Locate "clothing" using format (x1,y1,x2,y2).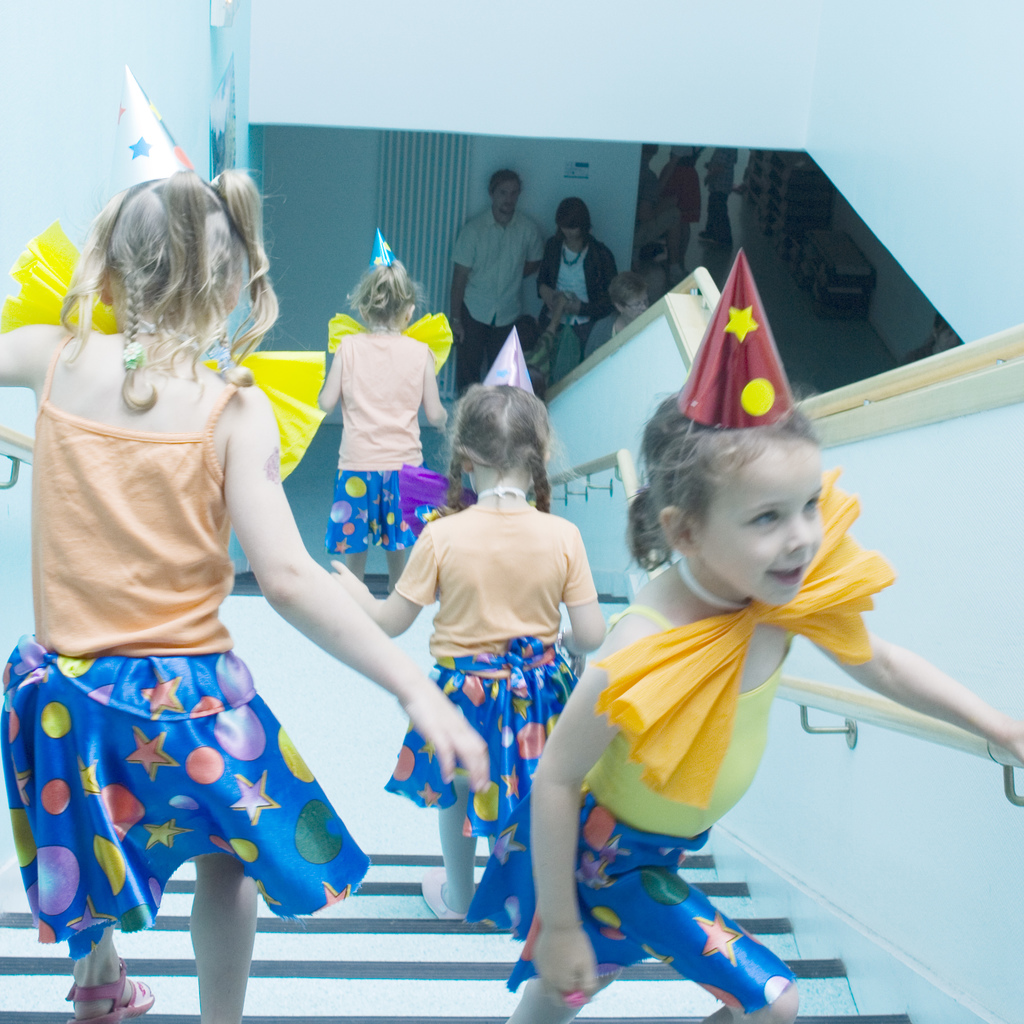
(390,647,574,944).
